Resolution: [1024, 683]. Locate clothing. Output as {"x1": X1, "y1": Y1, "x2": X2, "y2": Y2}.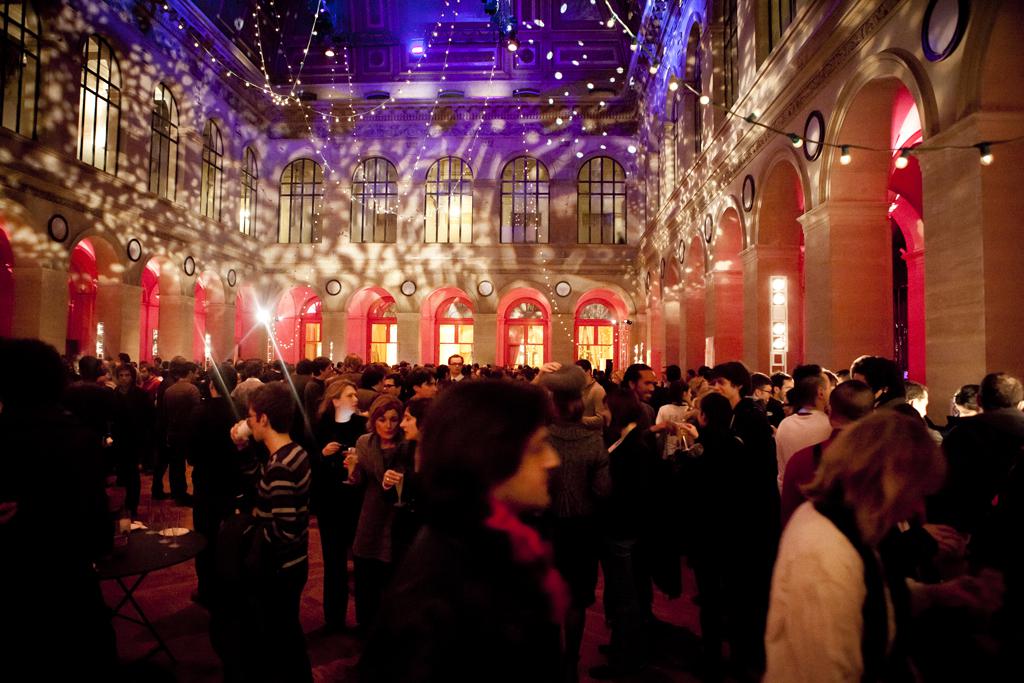
{"x1": 725, "y1": 500, "x2": 874, "y2": 682}.
